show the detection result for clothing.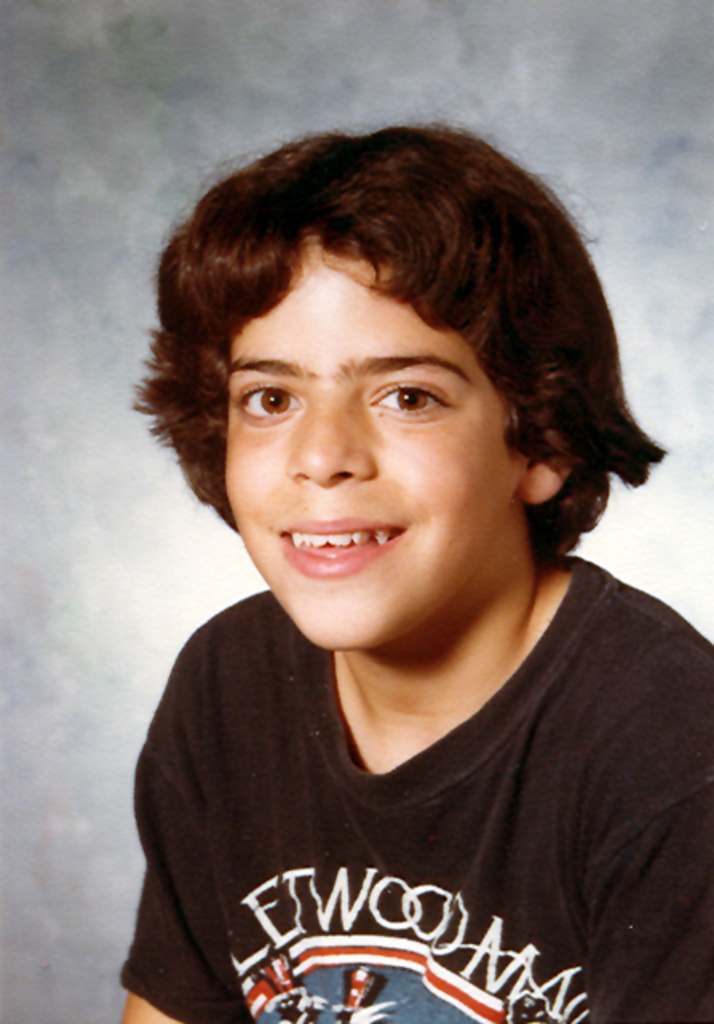
Rect(89, 596, 680, 1014).
